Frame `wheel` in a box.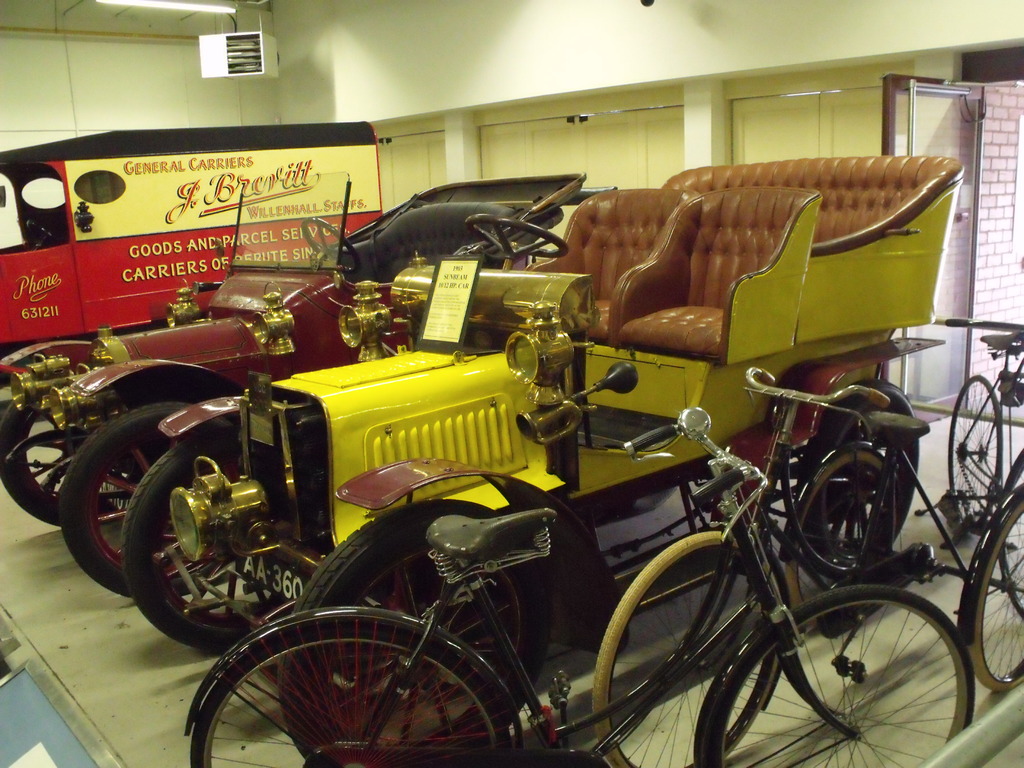
bbox=(797, 380, 920, 582).
